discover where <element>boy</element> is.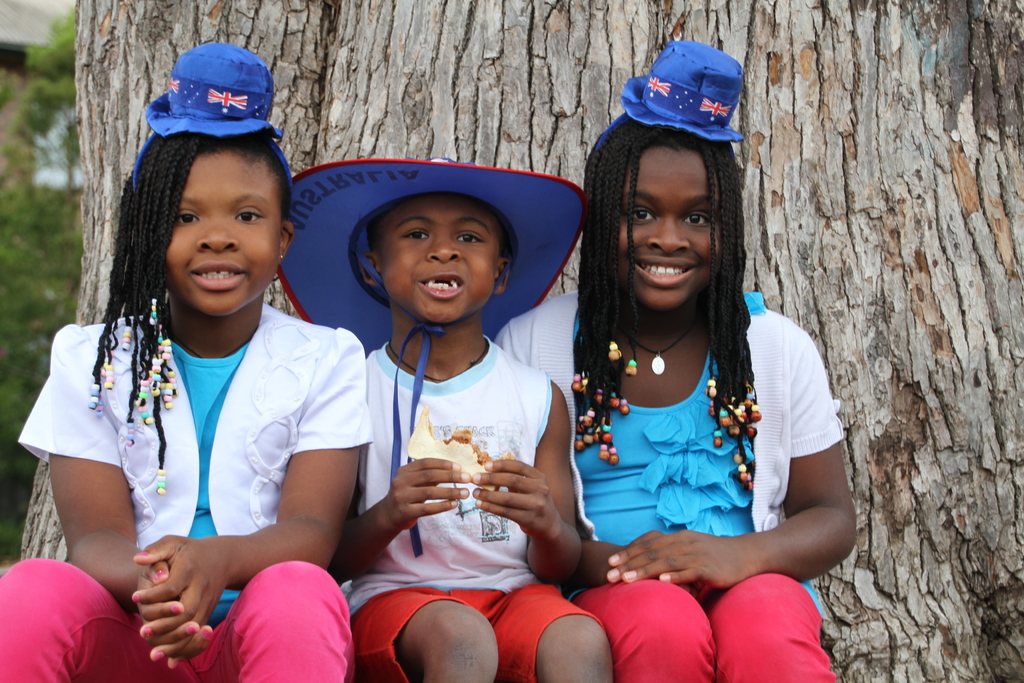
Discovered at (left=275, top=144, right=596, bottom=682).
